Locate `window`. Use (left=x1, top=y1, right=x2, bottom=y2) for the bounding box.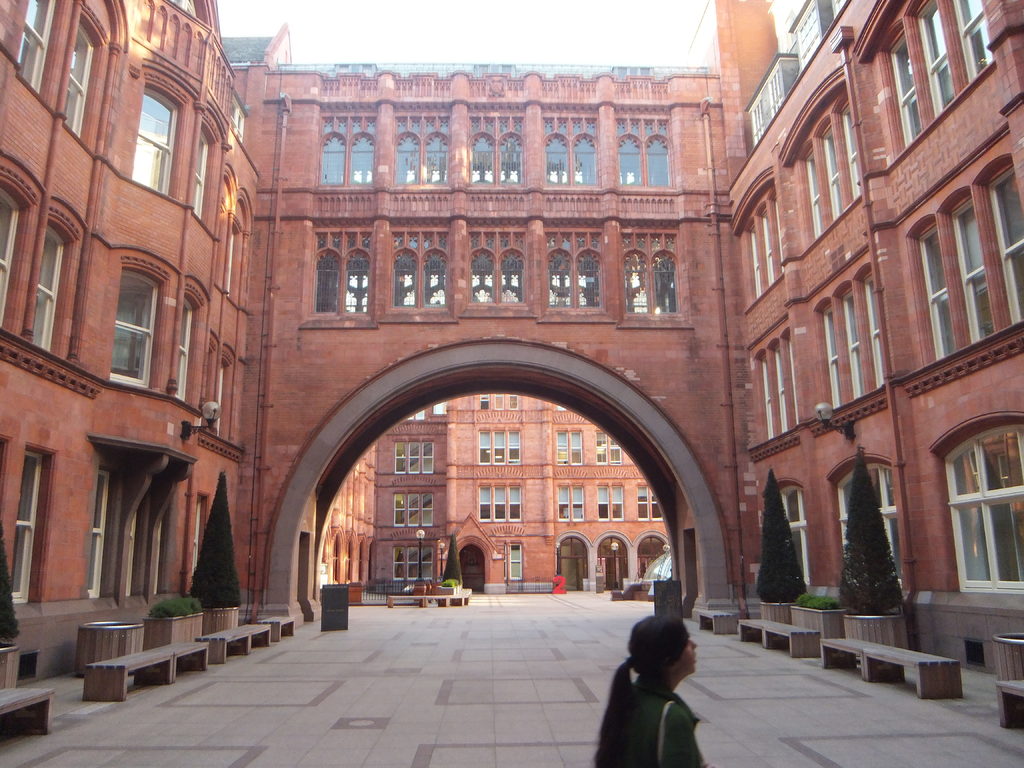
(left=917, top=224, right=958, bottom=362).
